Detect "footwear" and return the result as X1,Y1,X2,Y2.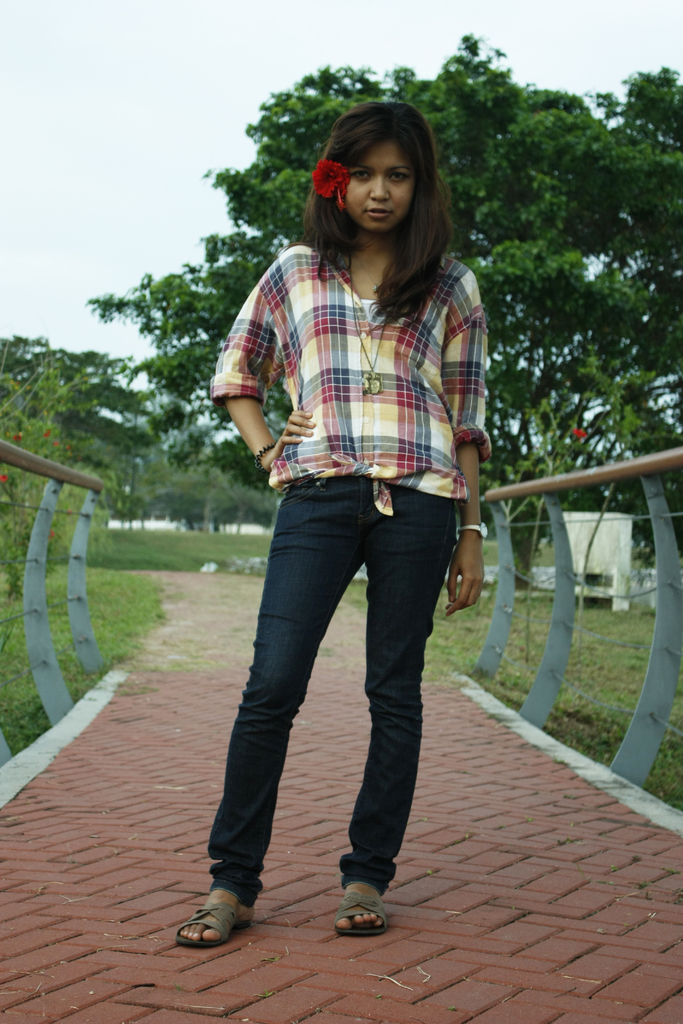
333,876,391,934.
